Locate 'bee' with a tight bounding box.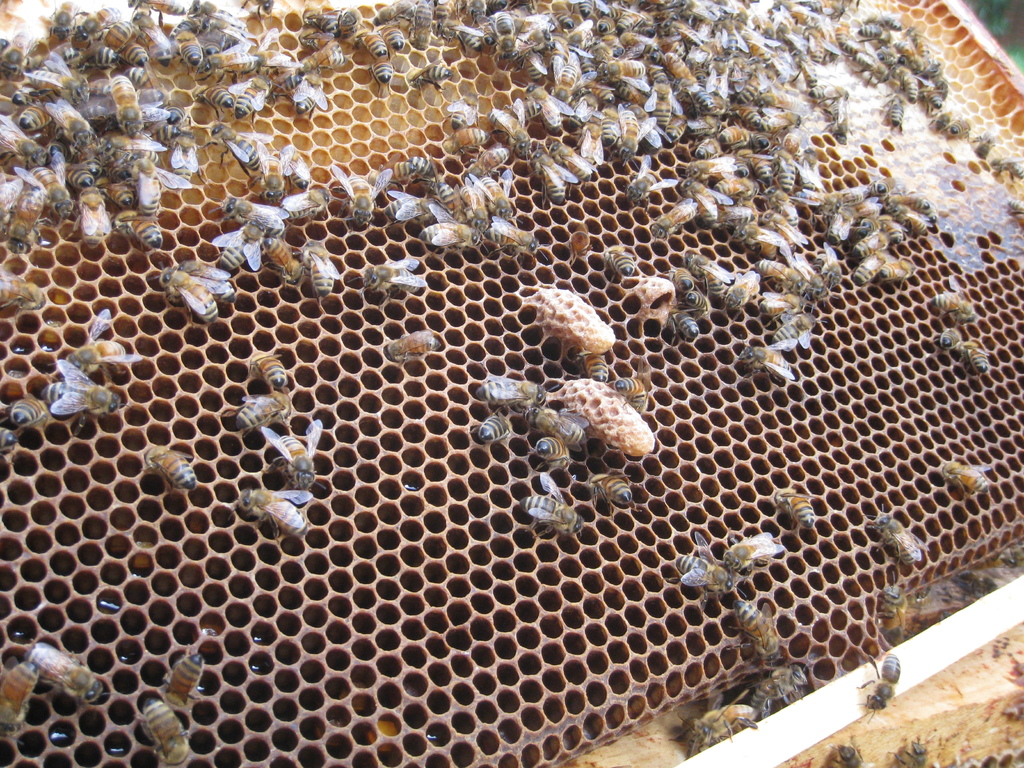
bbox(522, 410, 586, 445).
